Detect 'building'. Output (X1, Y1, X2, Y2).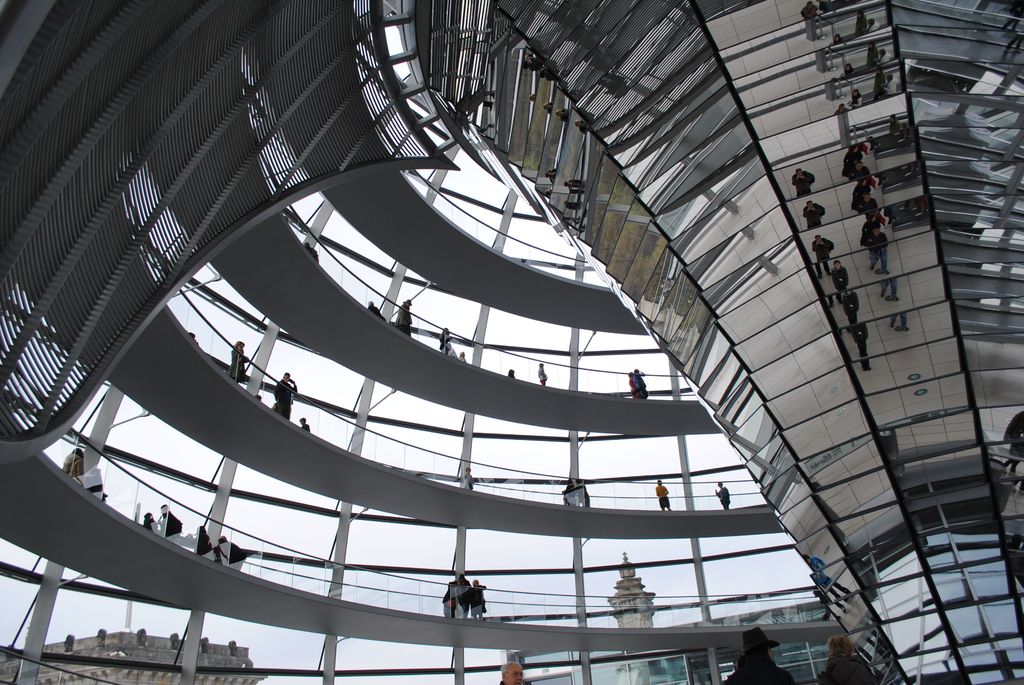
(0, 0, 1023, 684).
